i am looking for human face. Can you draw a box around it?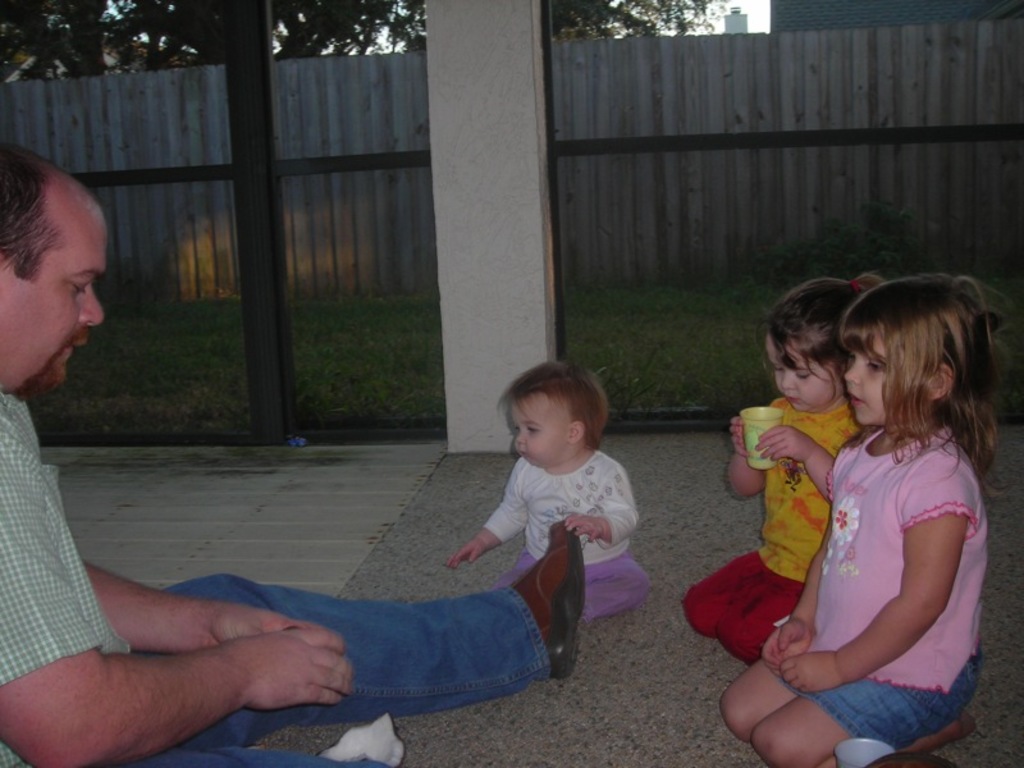
Sure, the bounding box is pyautogui.locateOnScreen(0, 201, 101, 387).
